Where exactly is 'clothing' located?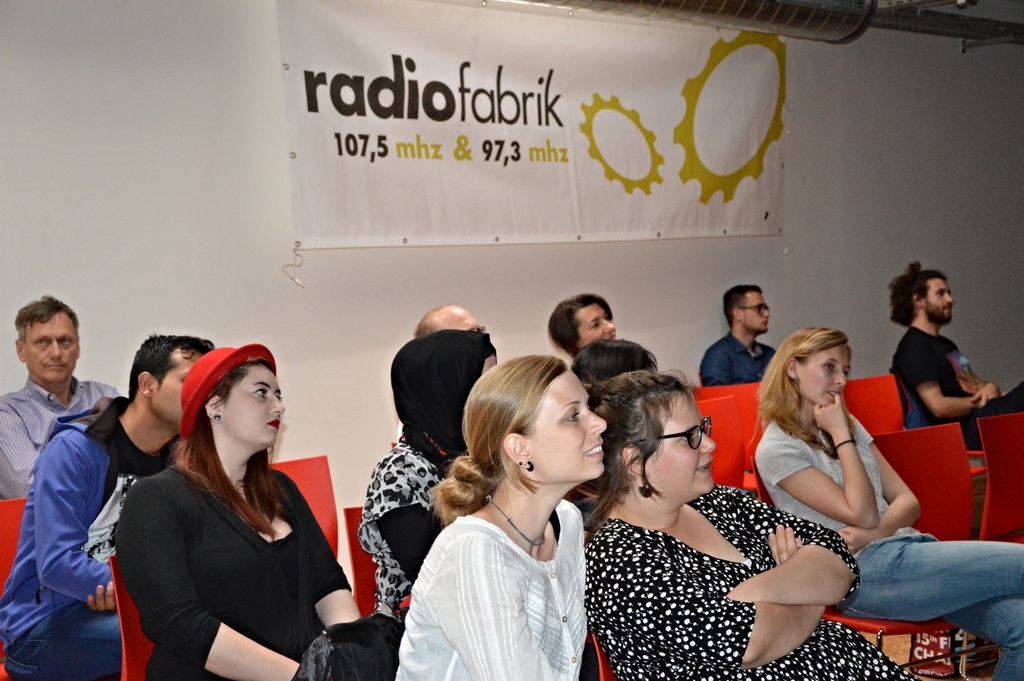
Its bounding box is crop(751, 406, 1023, 680).
